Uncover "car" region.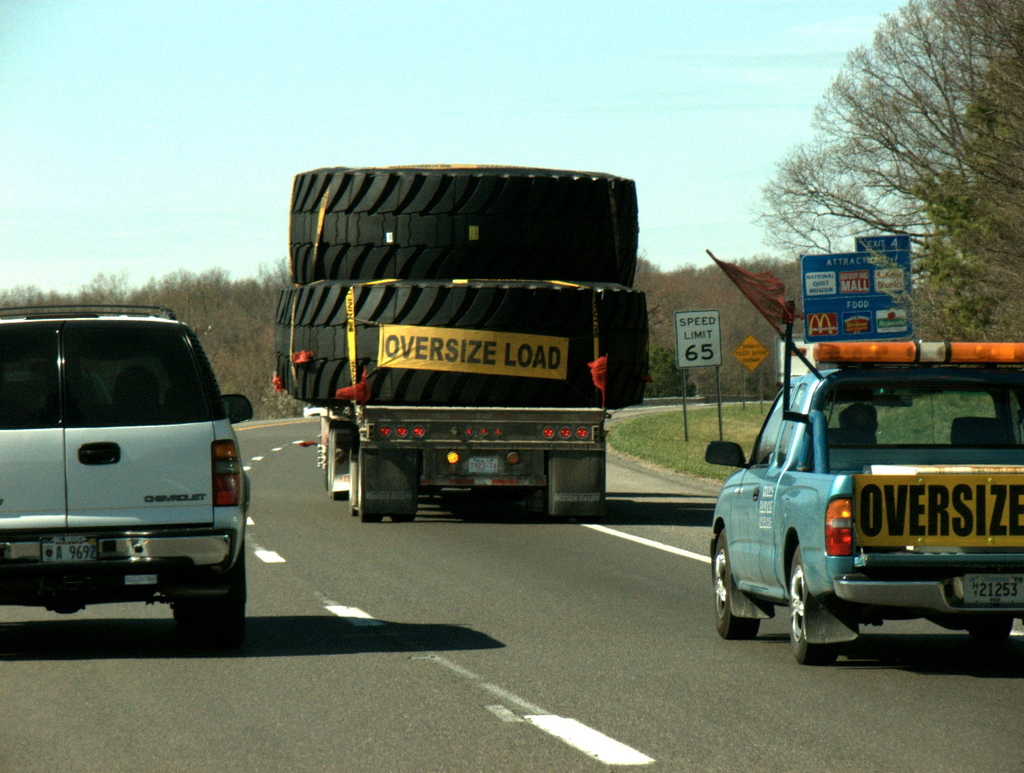
Uncovered: 717, 340, 1011, 667.
